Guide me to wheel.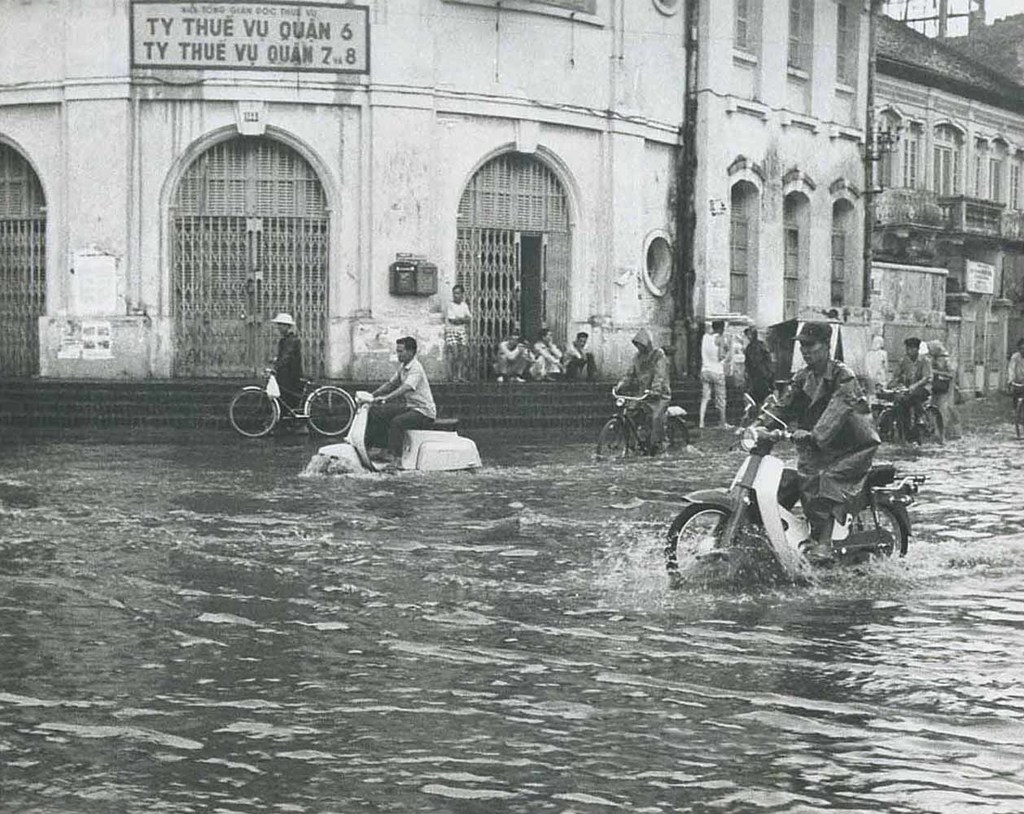
Guidance: [x1=664, y1=412, x2=691, y2=453].
